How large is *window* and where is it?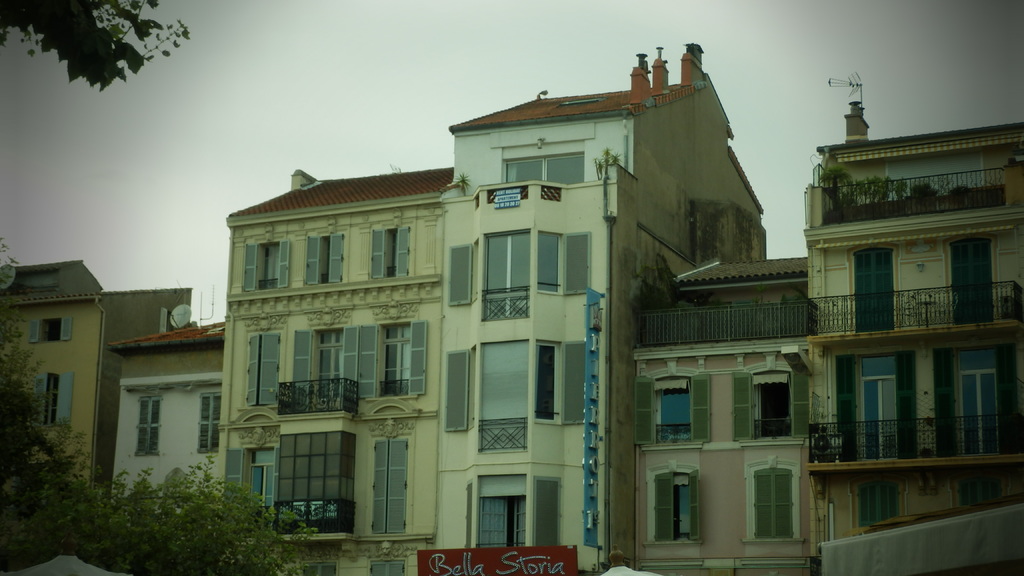
Bounding box: l=485, t=227, r=530, b=326.
